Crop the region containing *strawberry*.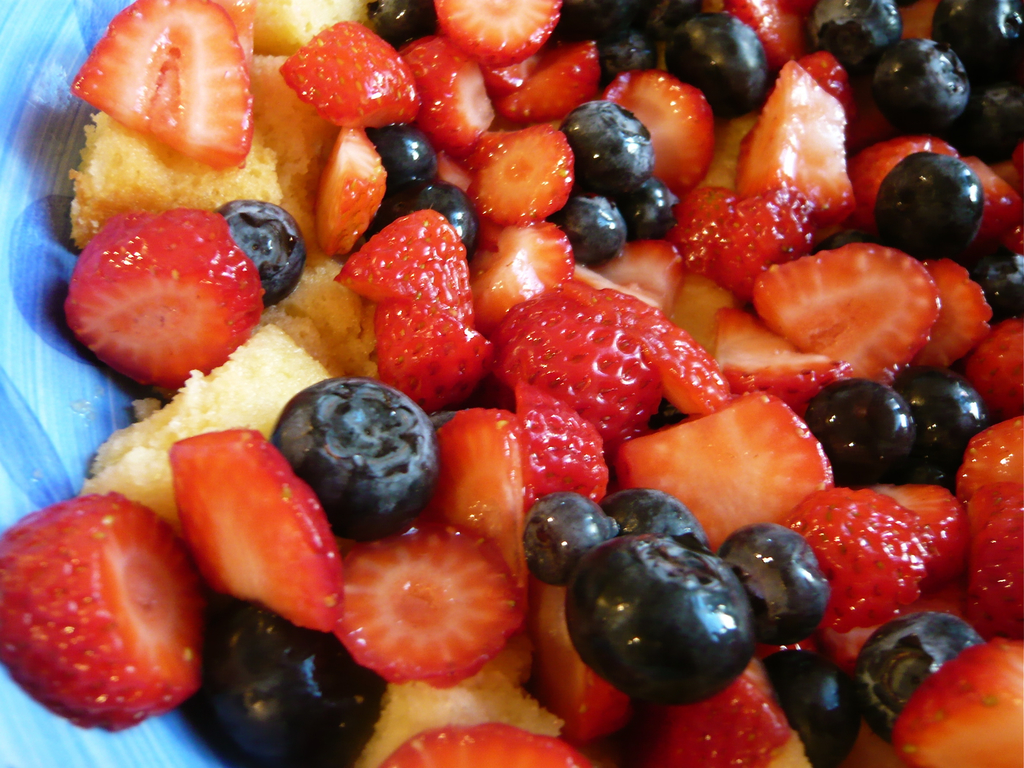
Crop region: left=602, top=67, right=715, bottom=193.
